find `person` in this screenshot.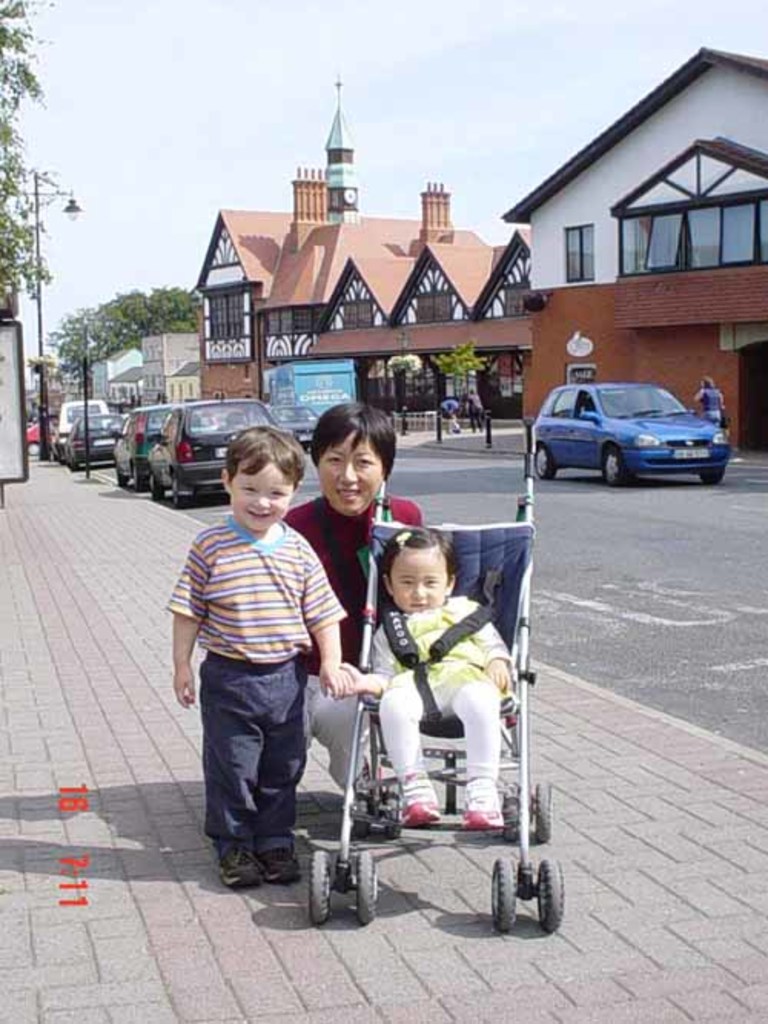
The bounding box for `person` is 467,388,482,433.
